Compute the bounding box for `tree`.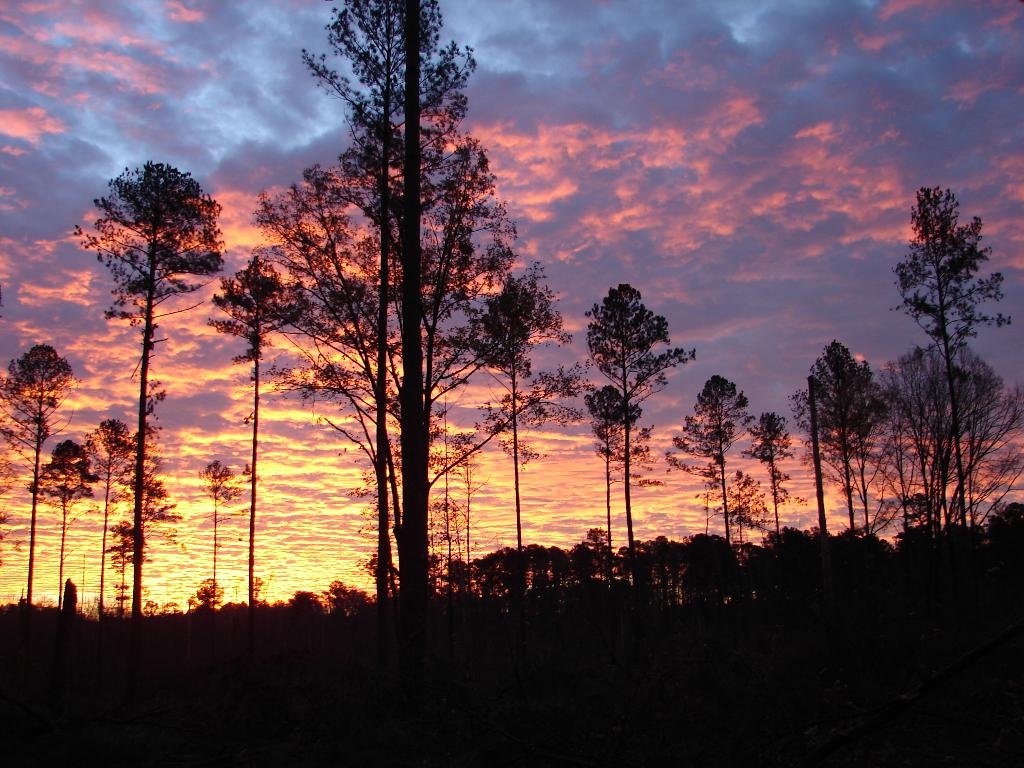
crop(0, 331, 77, 605).
